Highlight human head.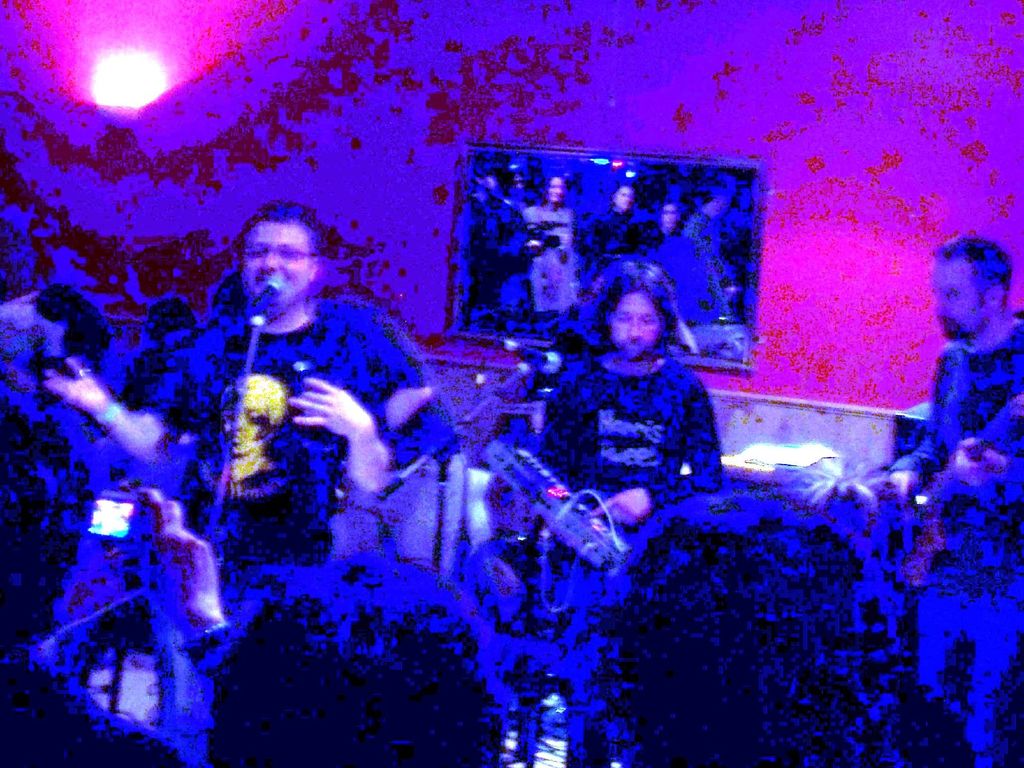
Highlighted region: <region>217, 196, 332, 314</region>.
